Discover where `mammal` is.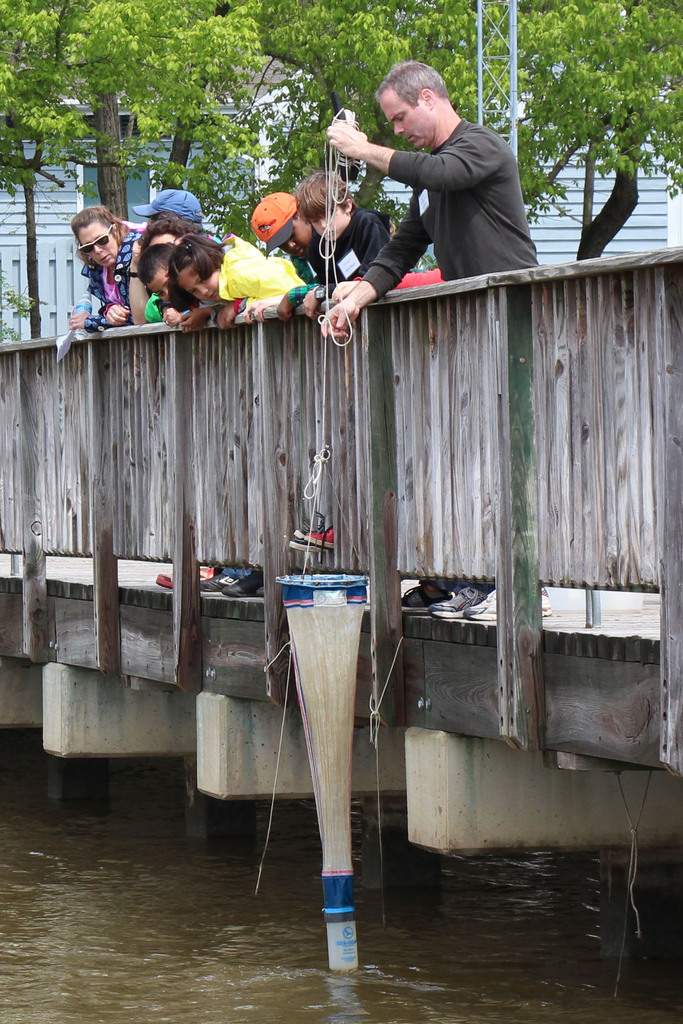
Discovered at [135, 241, 194, 325].
